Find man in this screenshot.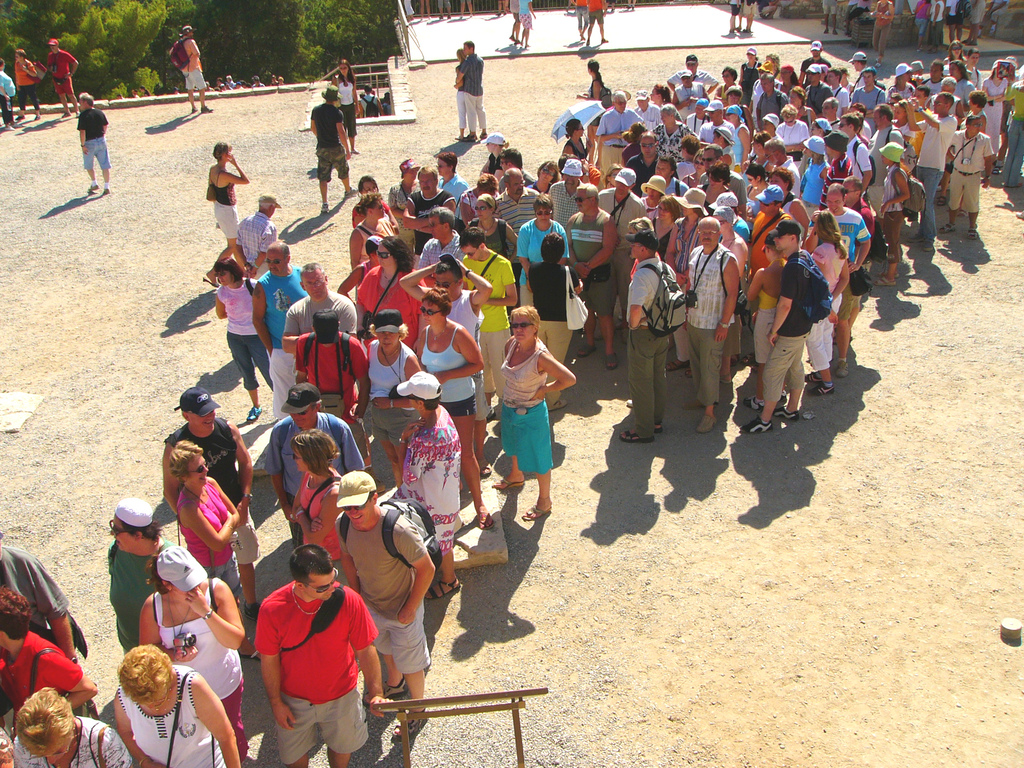
The bounding box for man is 738/221/823/431.
